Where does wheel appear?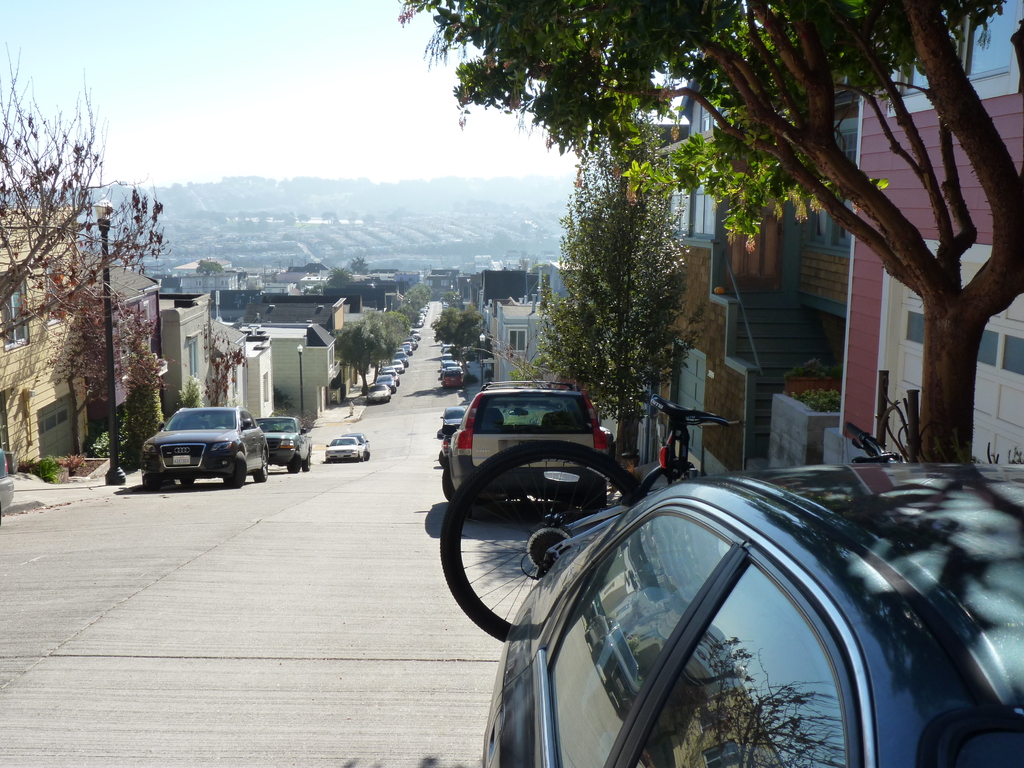
Appears at left=446, top=446, right=634, bottom=641.
